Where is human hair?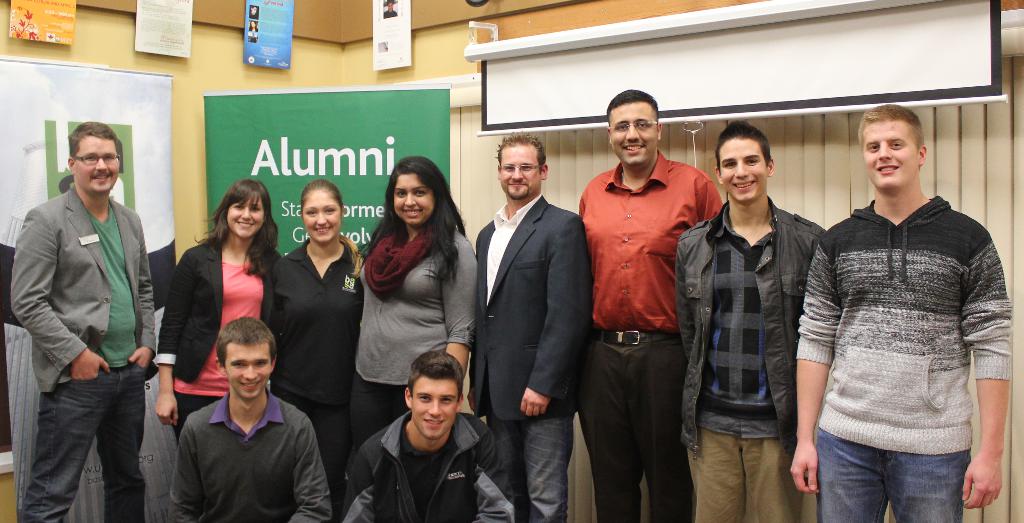
bbox(194, 182, 278, 281).
